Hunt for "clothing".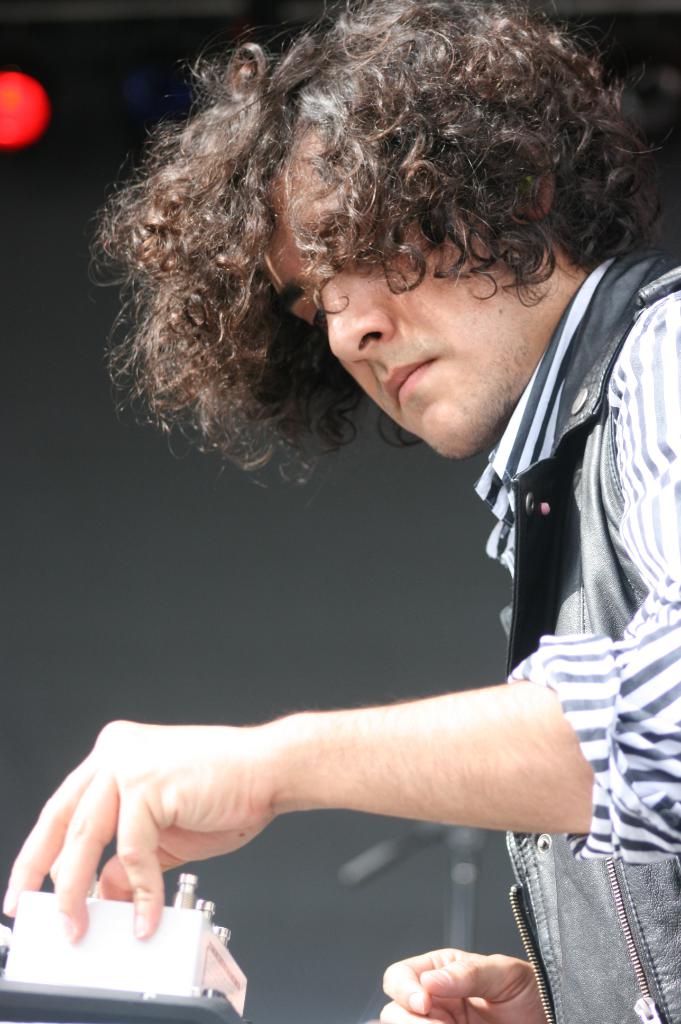
Hunted down at box=[422, 229, 675, 828].
